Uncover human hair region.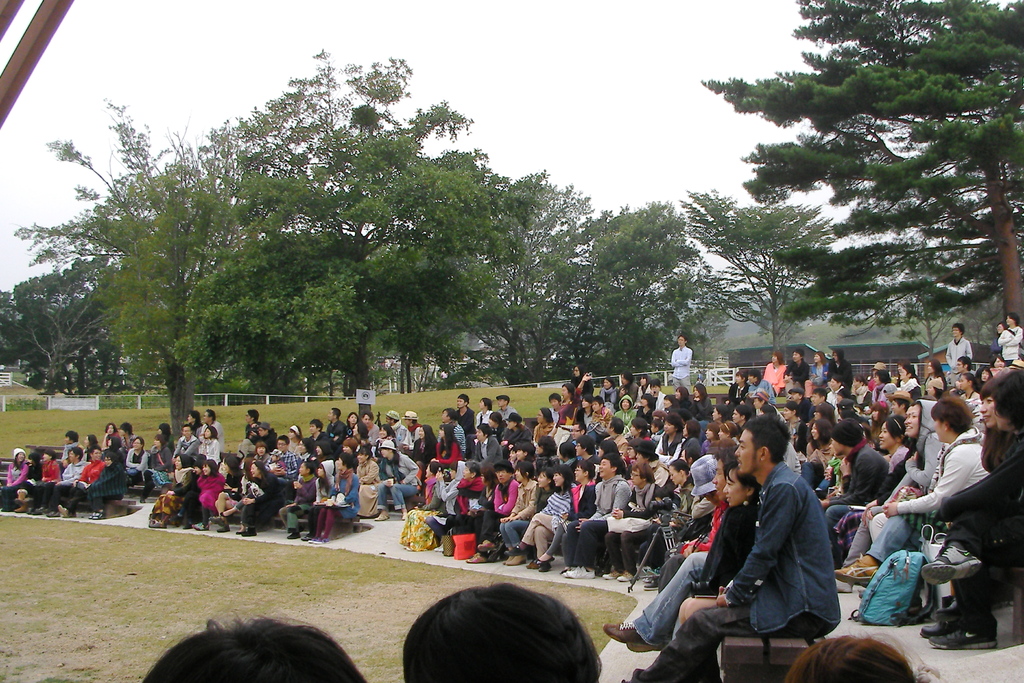
Uncovered: bbox=(714, 447, 740, 468).
